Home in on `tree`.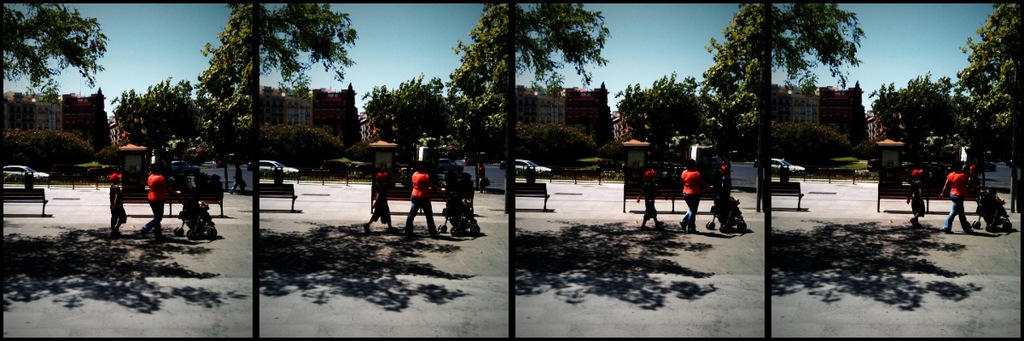
Homed in at (x1=187, y1=0, x2=259, y2=135).
